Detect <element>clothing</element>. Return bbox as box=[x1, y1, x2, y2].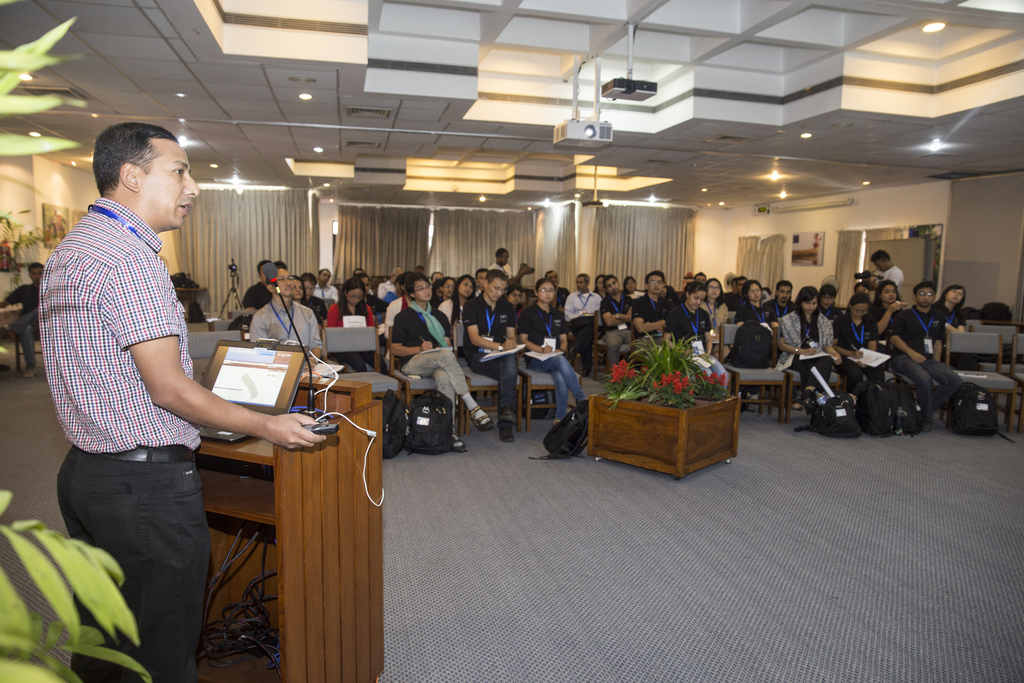
box=[623, 284, 646, 305].
